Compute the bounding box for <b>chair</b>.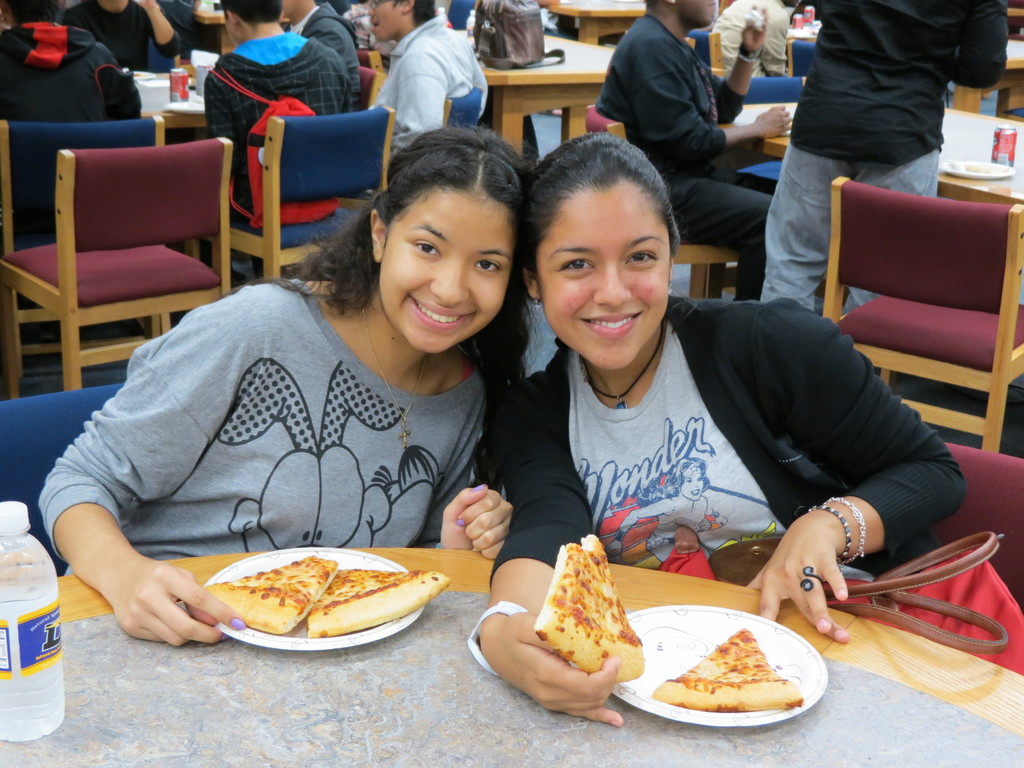
locate(13, 116, 244, 388).
